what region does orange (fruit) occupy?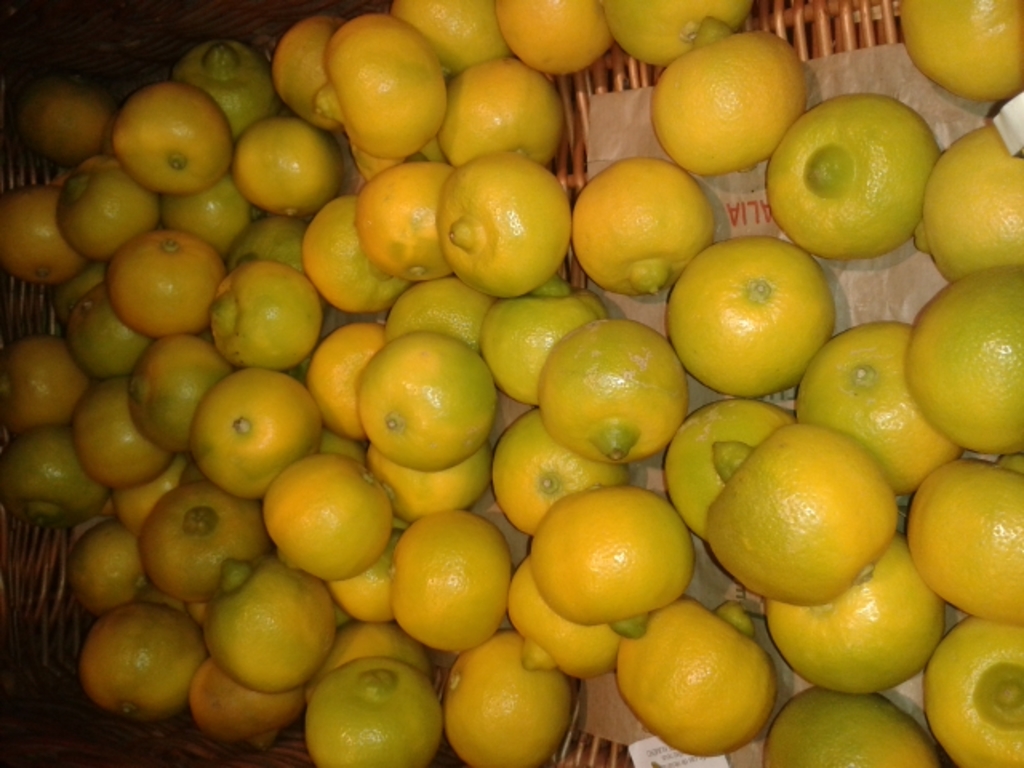
rect(237, 117, 323, 214).
